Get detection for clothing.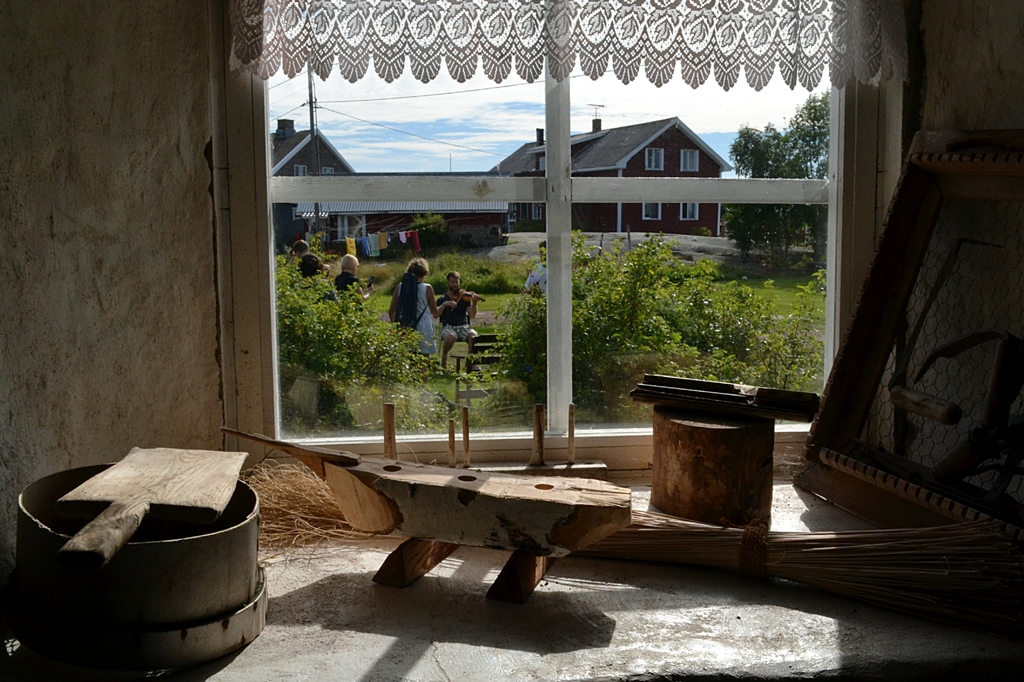
Detection: [x1=522, y1=258, x2=547, y2=294].
